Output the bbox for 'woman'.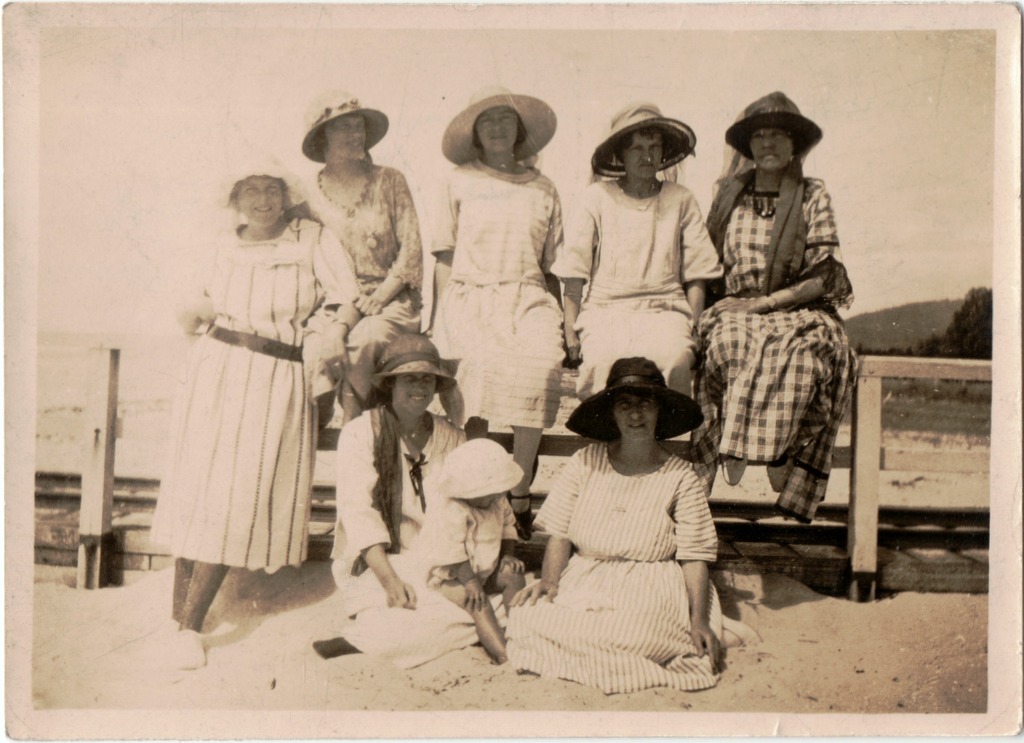
l=309, t=329, r=483, b=673.
